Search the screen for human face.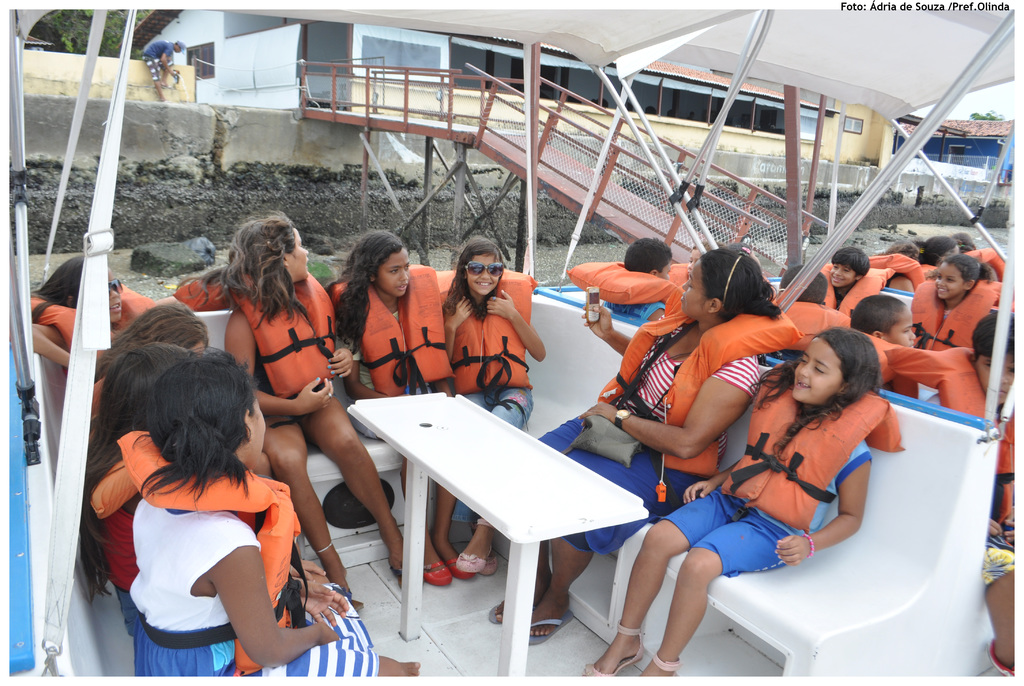
Found at {"x1": 371, "y1": 250, "x2": 409, "y2": 298}.
